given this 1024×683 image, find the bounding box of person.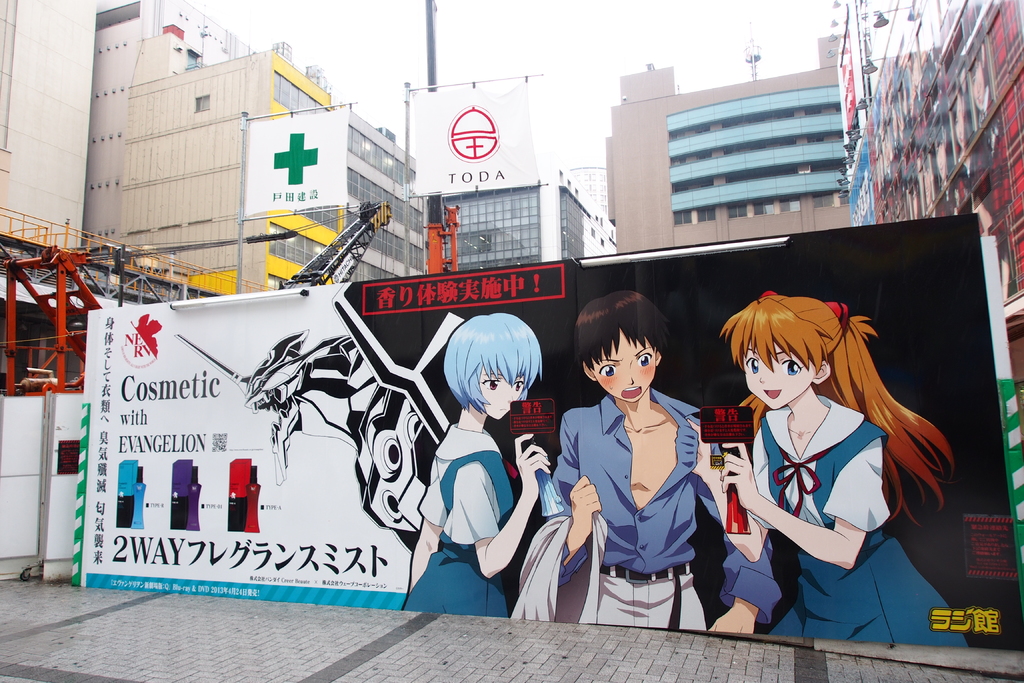
<box>547,292,717,623</box>.
